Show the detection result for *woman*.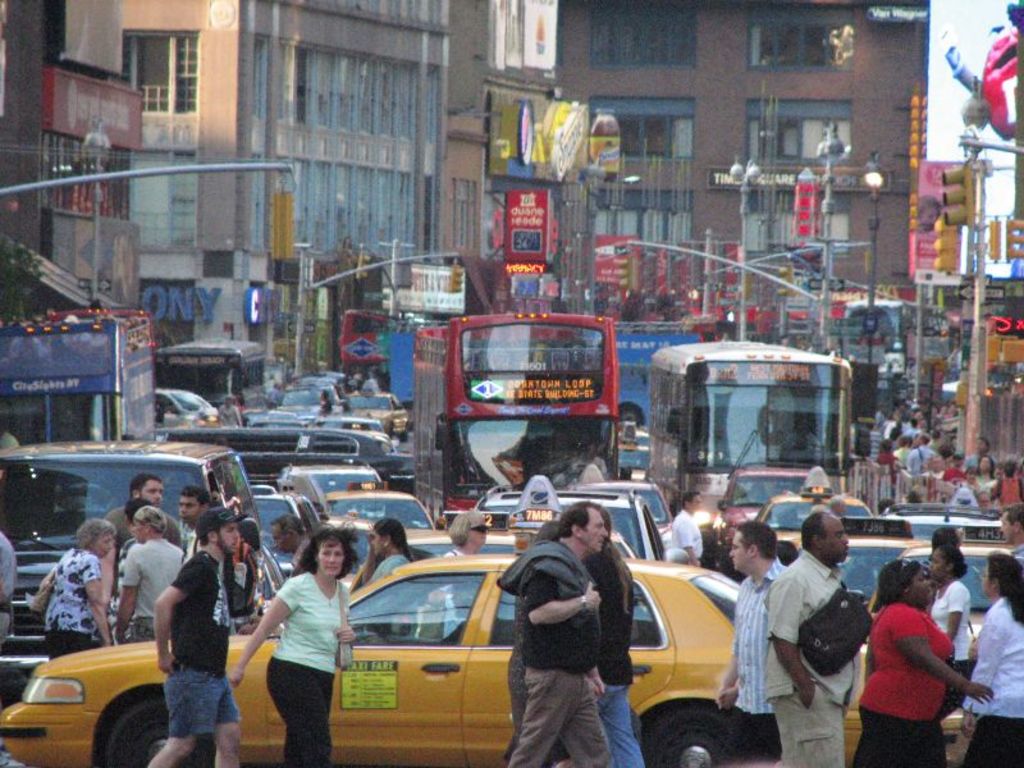
[left=957, top=544, right=1023, bottom=767].
